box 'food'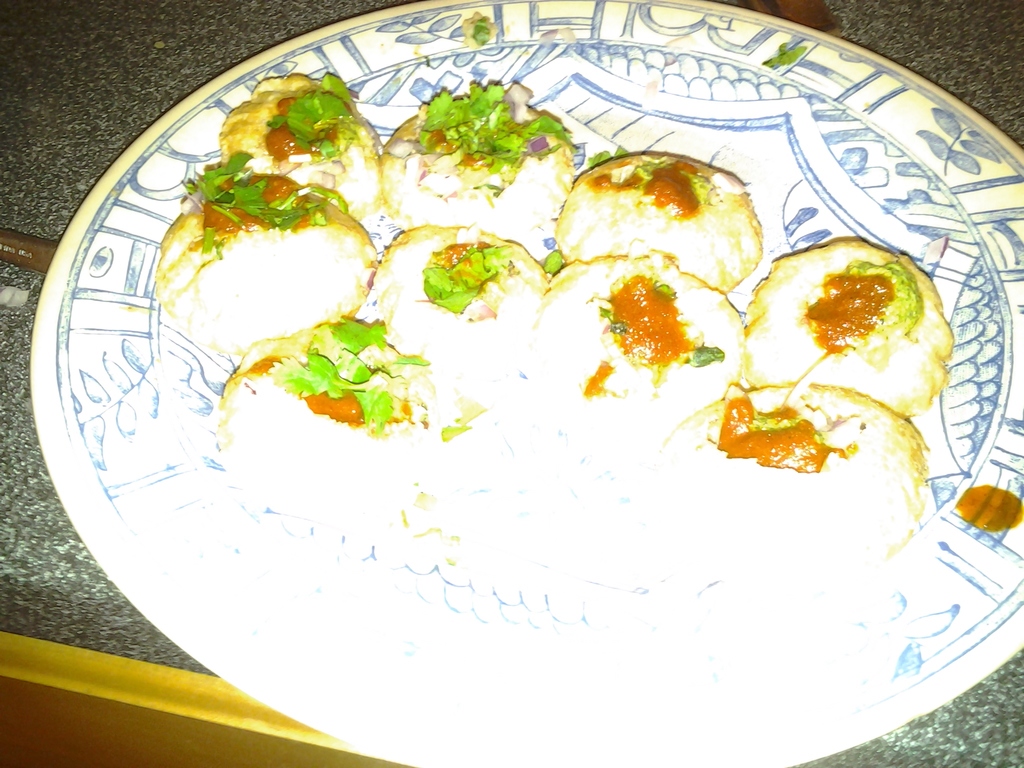
x1=550, y1=150, x2=767, y2=295
